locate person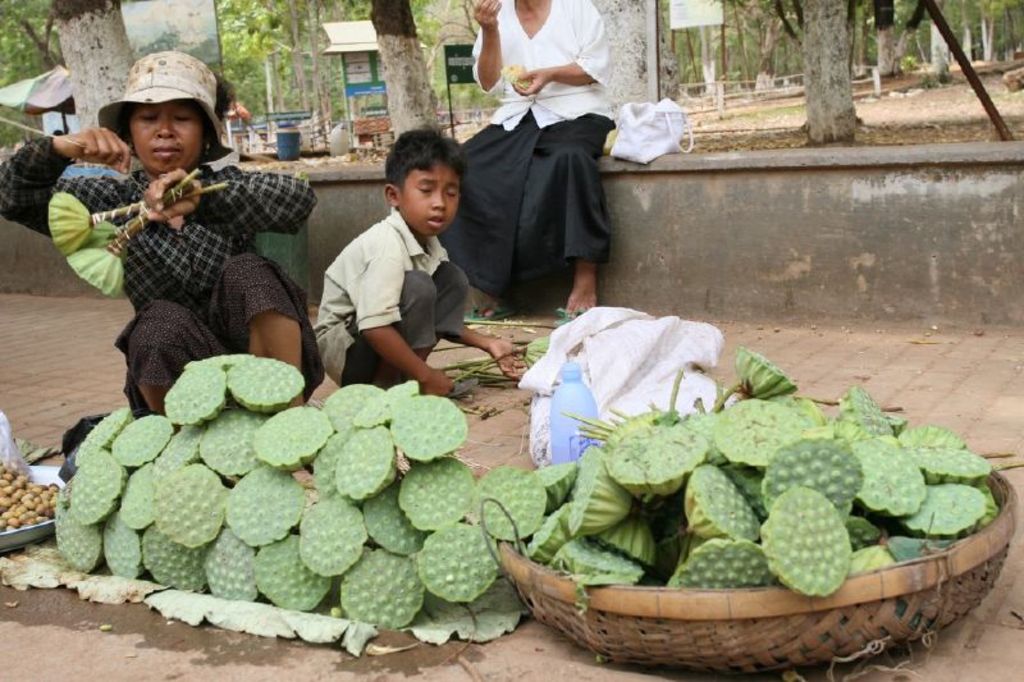
bbox=(0, 51, 325, 432)
